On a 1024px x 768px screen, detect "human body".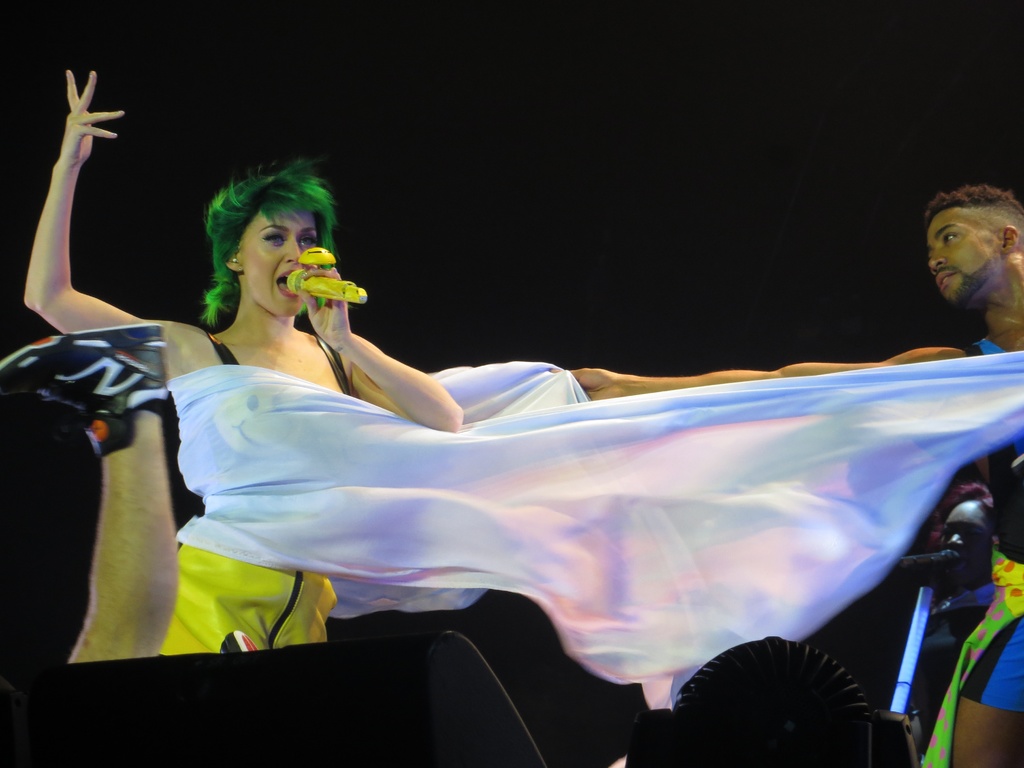
<box>25,63,468,659</box>.
